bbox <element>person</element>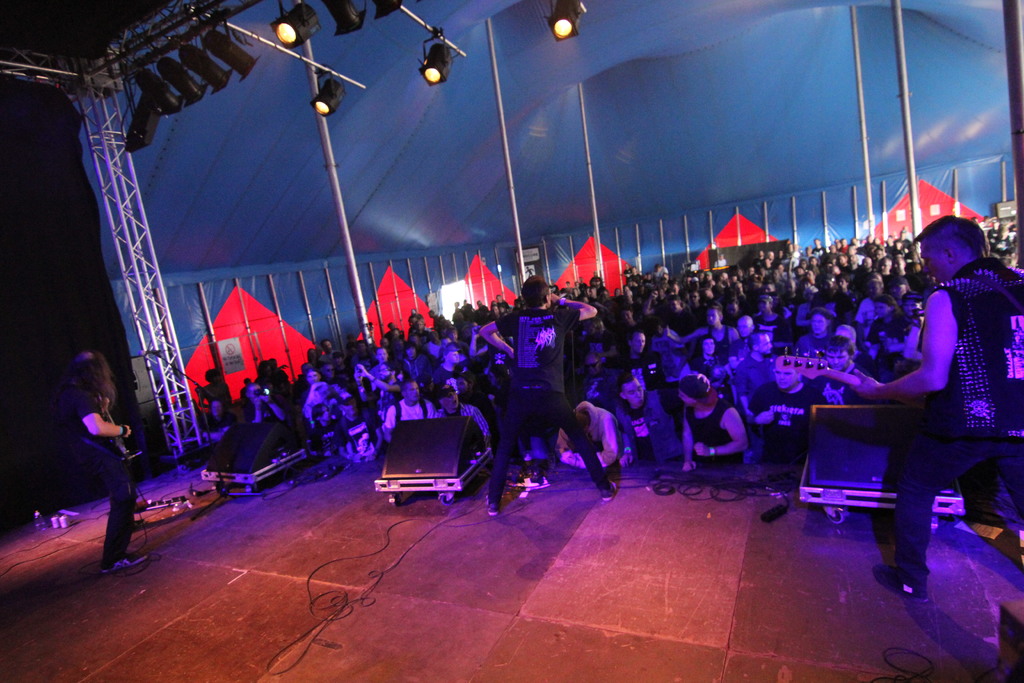
{"x1": 717, "y1": 253, "x2": 728, "y2": 269}
